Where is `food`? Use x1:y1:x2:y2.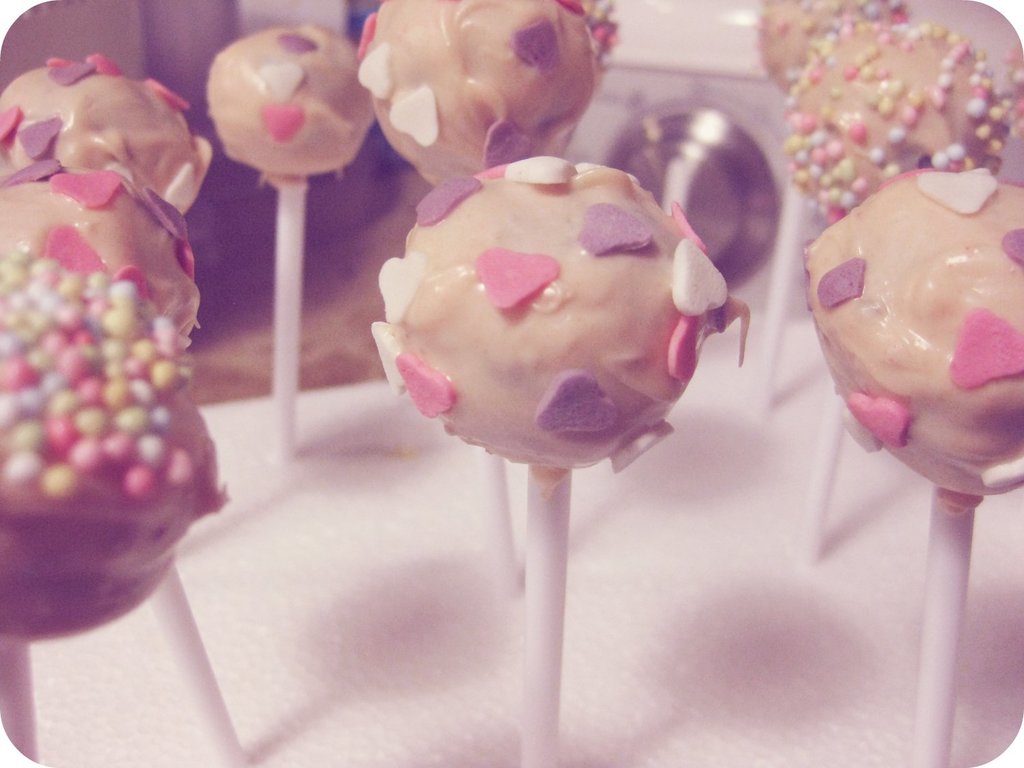
780:22:1012:219.
